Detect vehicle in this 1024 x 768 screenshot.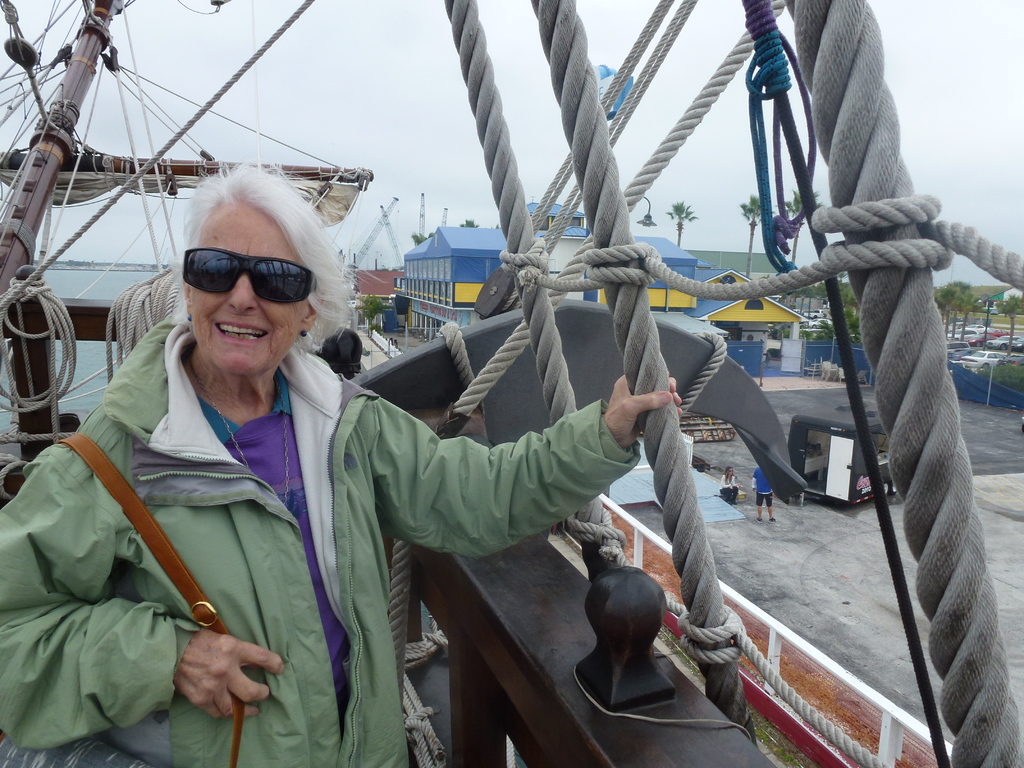
Detection: (803, 307, 826, 319).
